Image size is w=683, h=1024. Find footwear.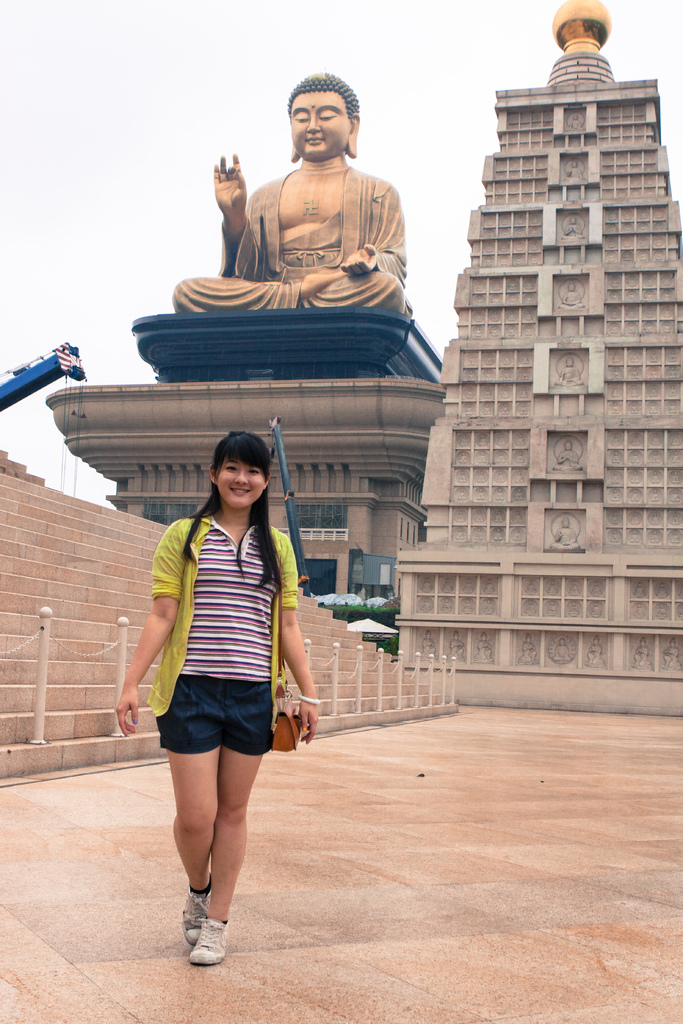
BBox(173, 909, 232, 978).
